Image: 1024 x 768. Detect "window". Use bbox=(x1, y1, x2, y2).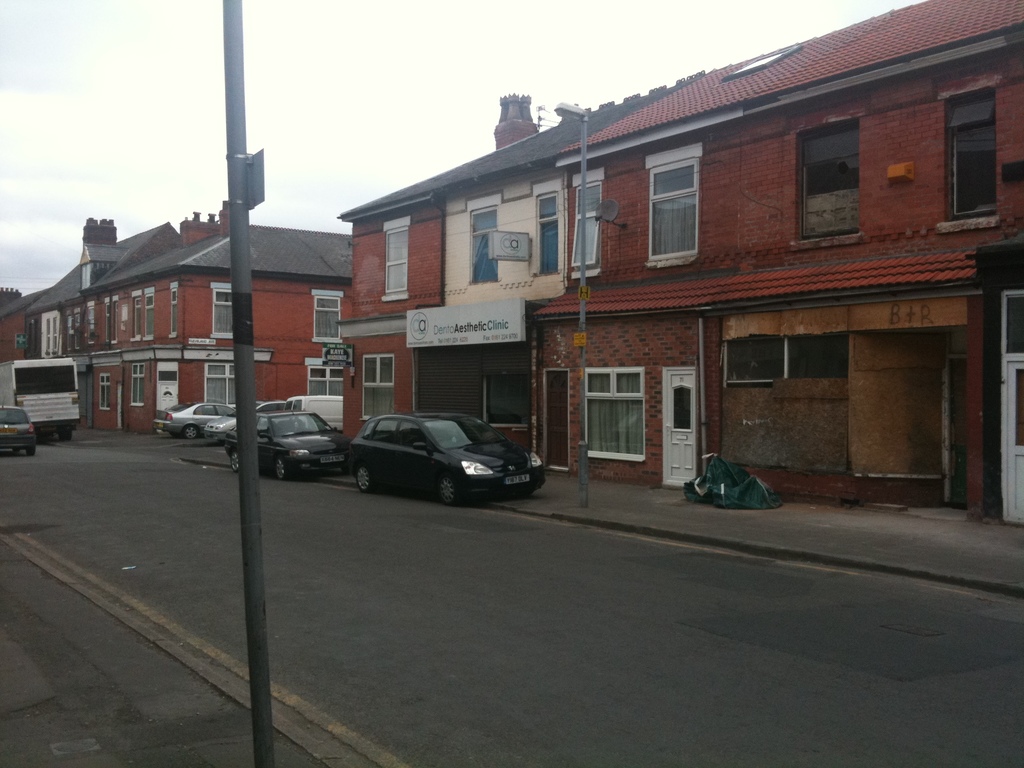
bbox=(382, 220, 413, 294).
